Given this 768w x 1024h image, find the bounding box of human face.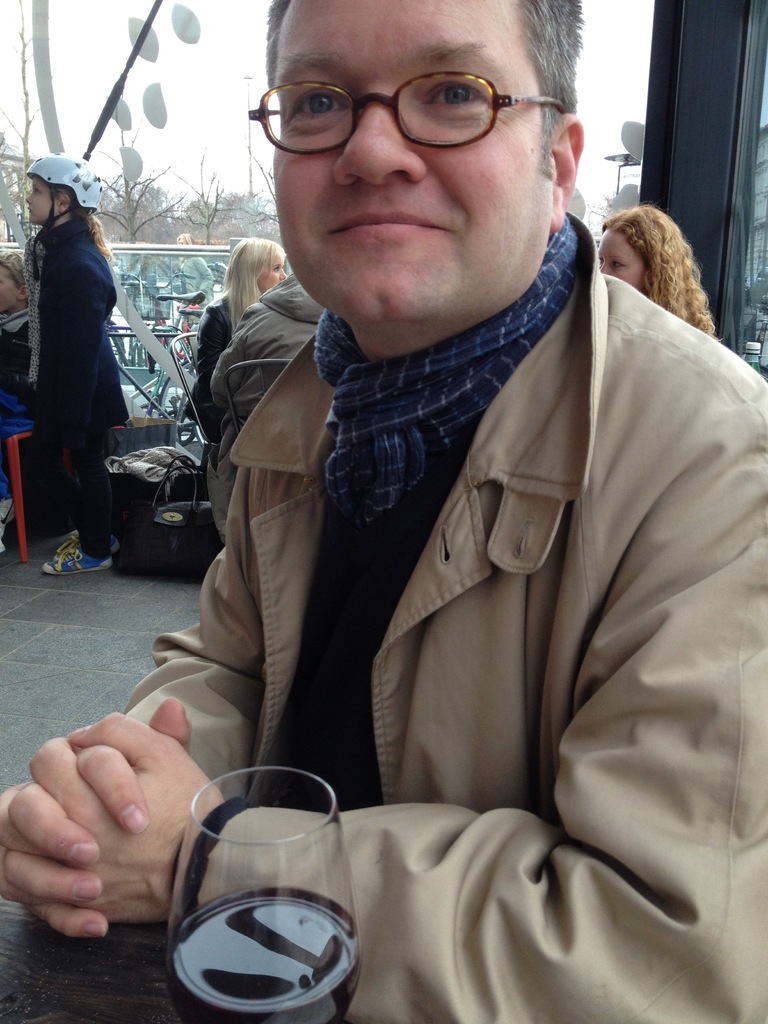
[x1=596, y1=230, x2=639, y2=280].
